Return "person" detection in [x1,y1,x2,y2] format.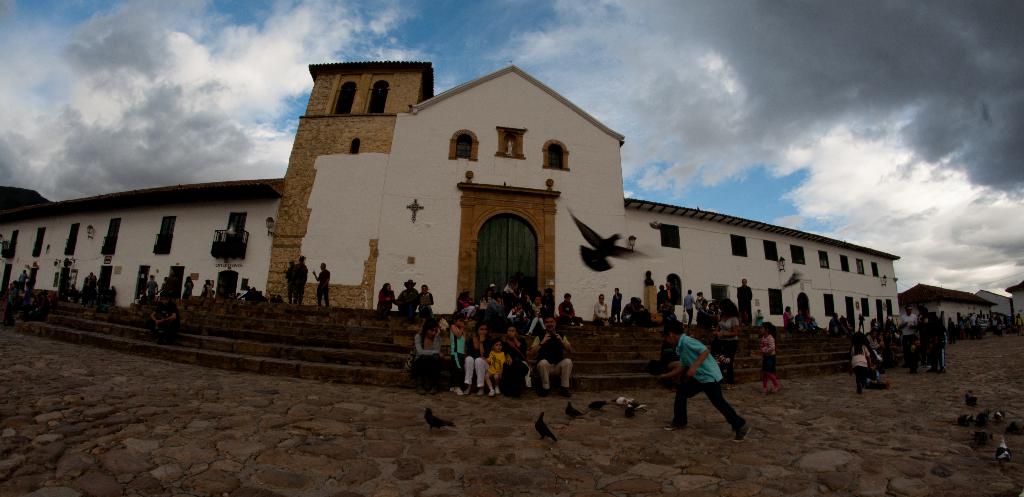
[376,281,394,316].
